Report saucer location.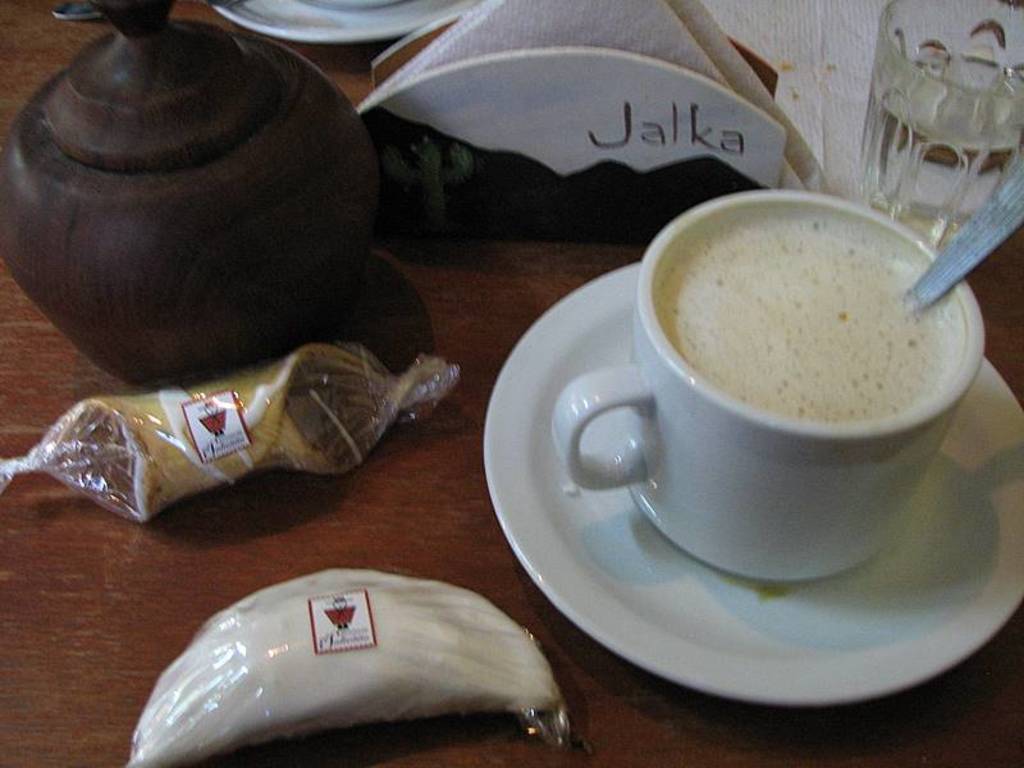
Report: bbox(481, 256, 1023, 712).
